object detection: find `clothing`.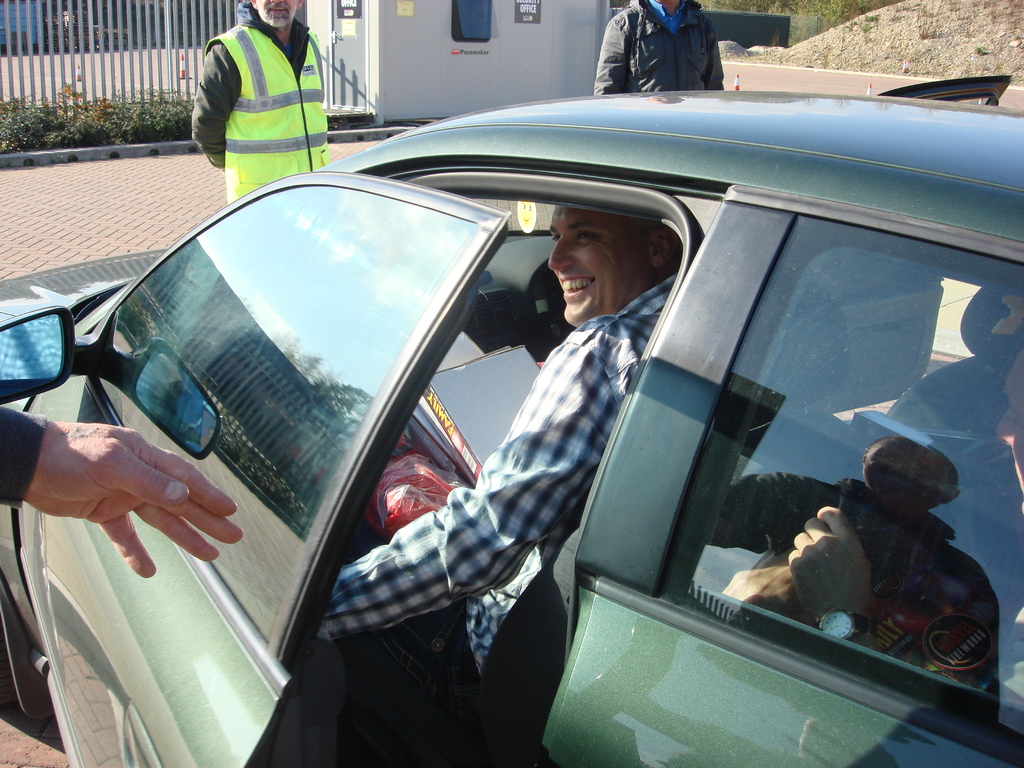
[179,0,330,189].
